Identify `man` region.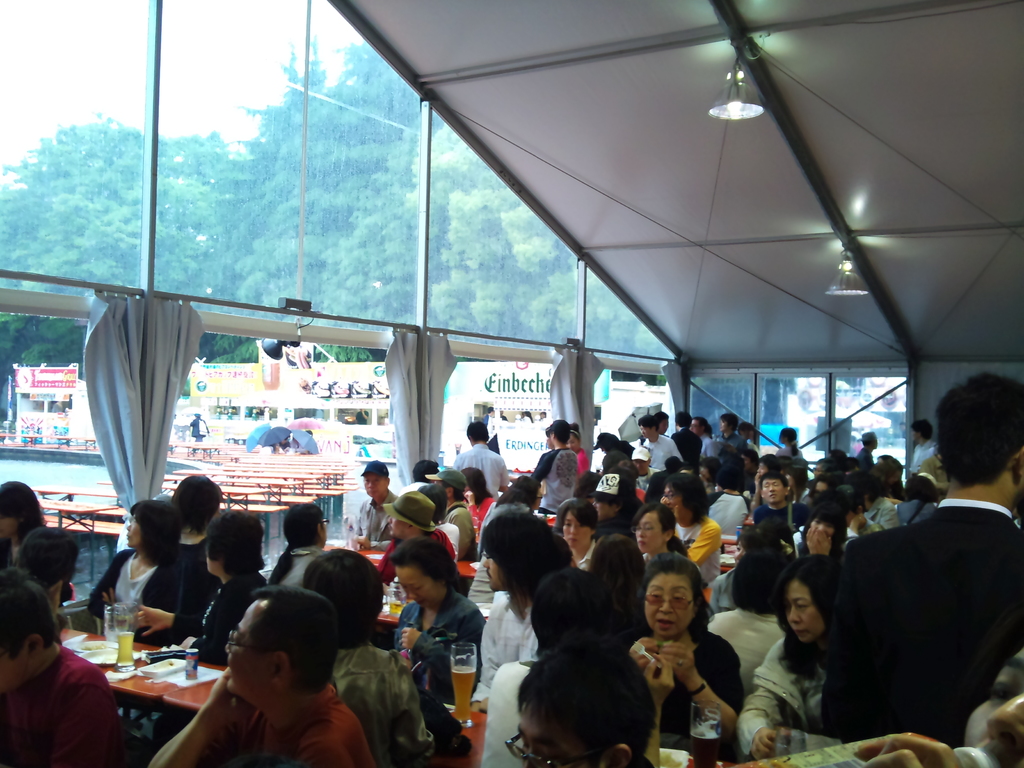
Region: {"left": 461, "top": 503, "right": 571, "bottom": 715}.
